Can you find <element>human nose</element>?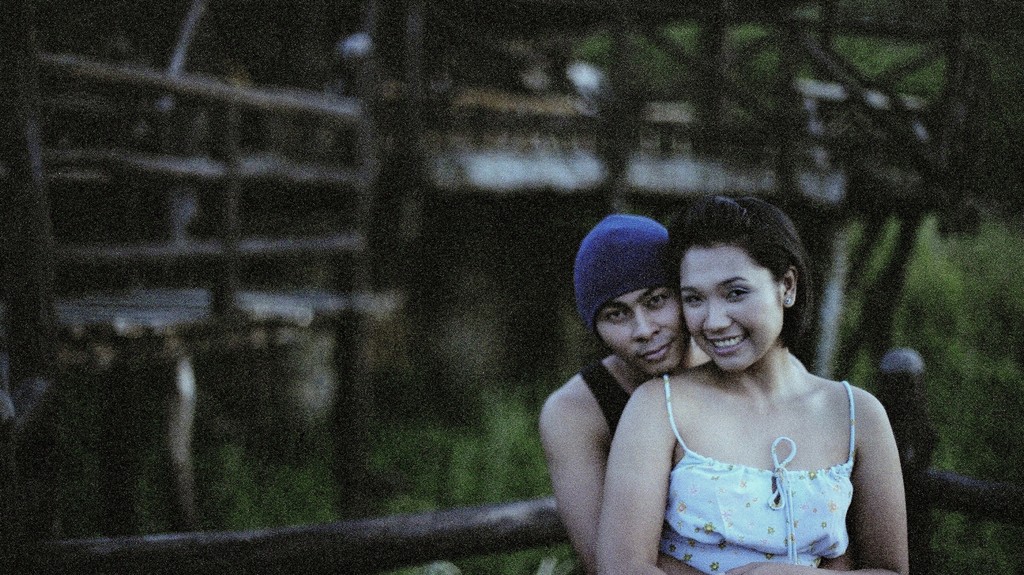
Yes, bounding box: BBox(704, 298, 732, 333).
